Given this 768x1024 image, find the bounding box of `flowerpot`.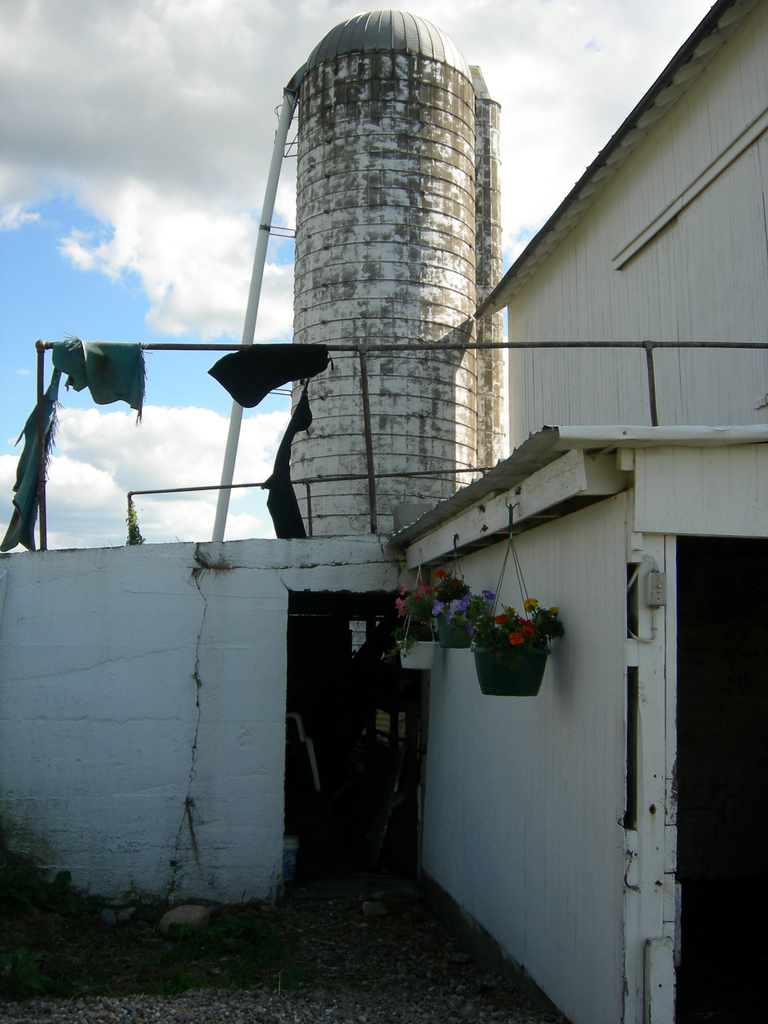
399:637:438:671.
